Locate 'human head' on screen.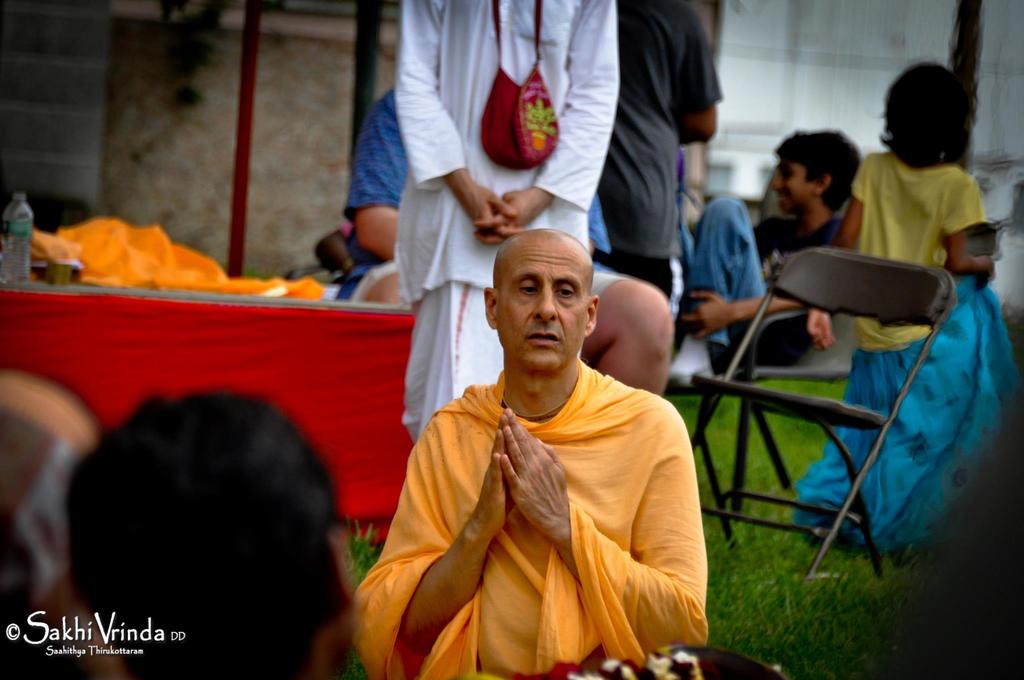
On screen at l=492, t=221, r=607, b=366.
